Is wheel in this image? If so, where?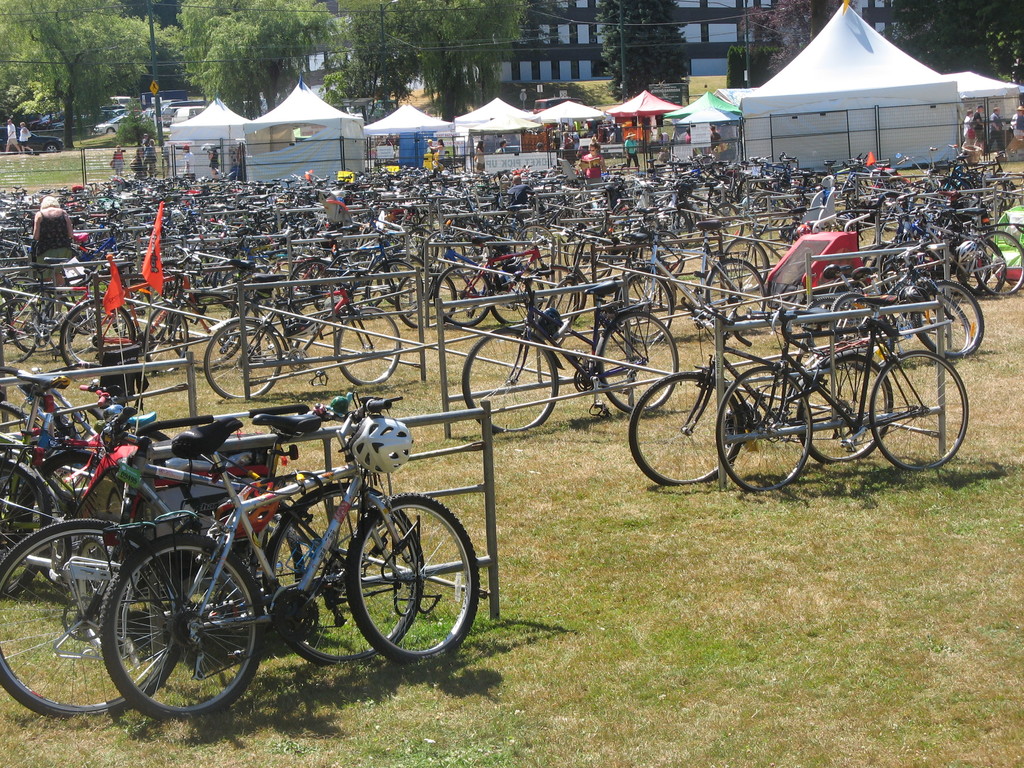
Yes, at x1=869, y1=349, x2=968, y2=470.
